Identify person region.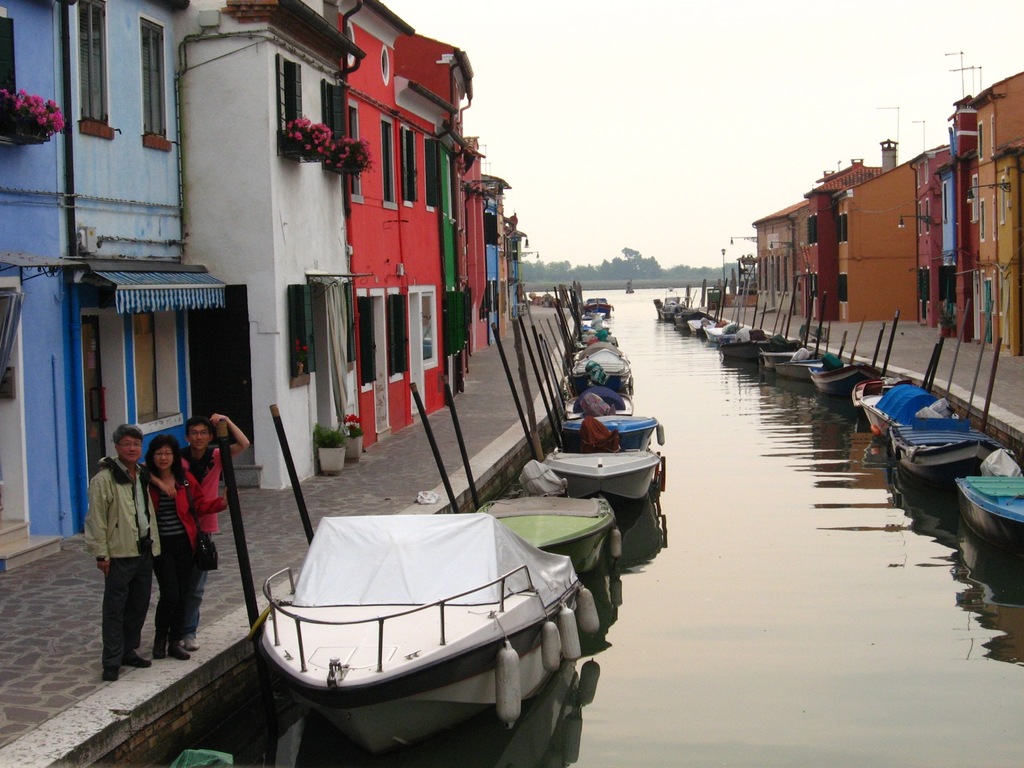
Region: Rect(141, 437, 238, 657).
